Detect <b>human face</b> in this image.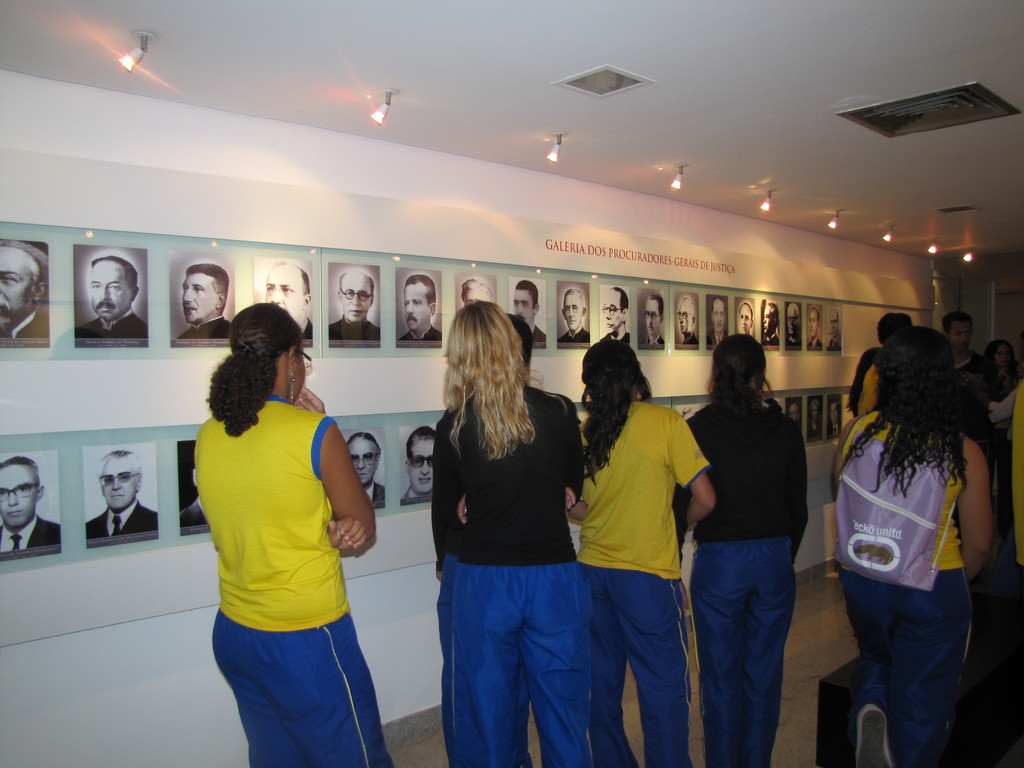
Detection: {"x1": 710, "y1": 305, "x2": 726, "y2": 332}.
